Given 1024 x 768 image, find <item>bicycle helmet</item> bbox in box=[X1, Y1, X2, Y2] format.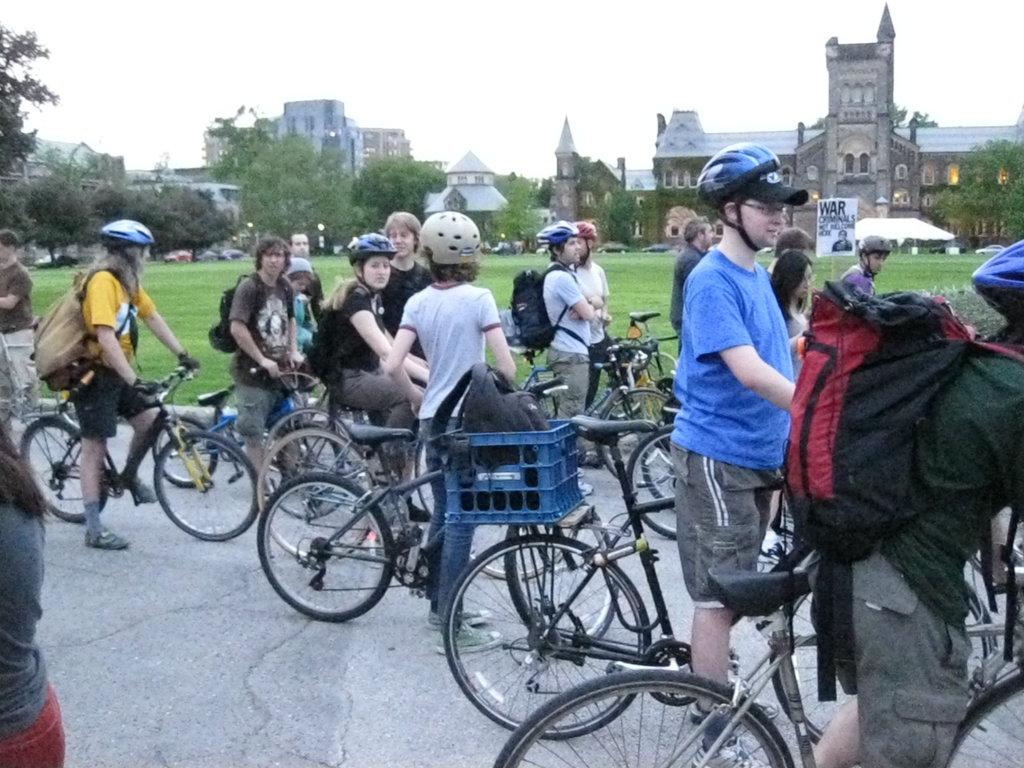
box=[424, 209, 479, 274].
